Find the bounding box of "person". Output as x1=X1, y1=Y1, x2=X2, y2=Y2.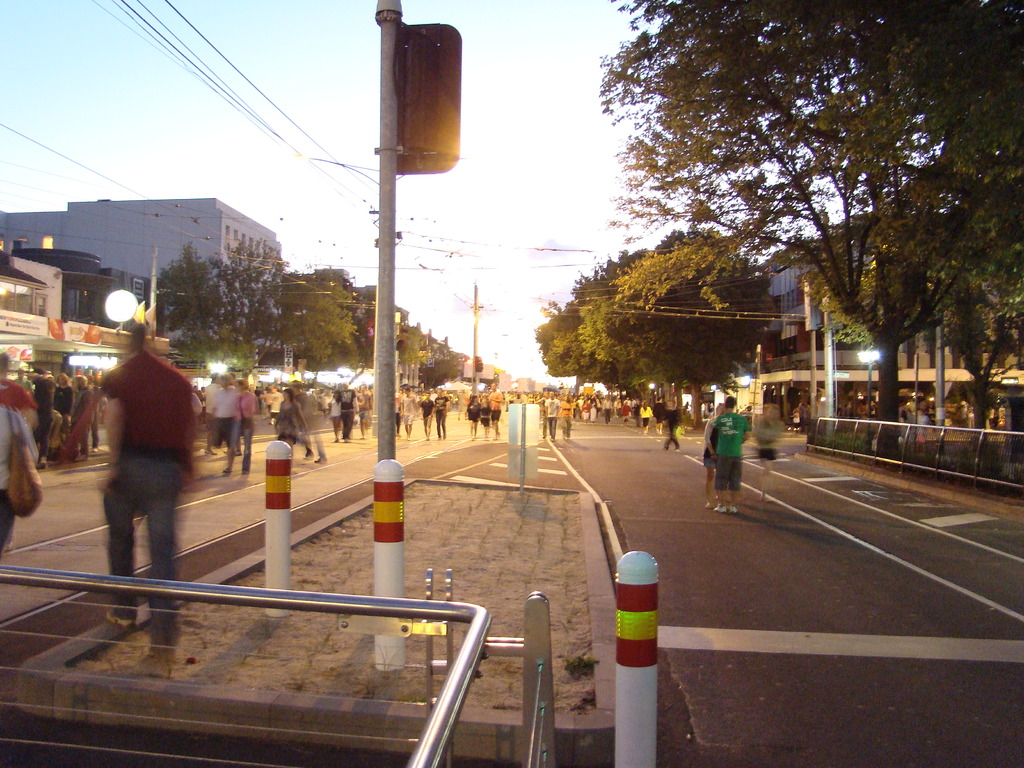
x1=0, y1=353, x2=33, y2=431.
